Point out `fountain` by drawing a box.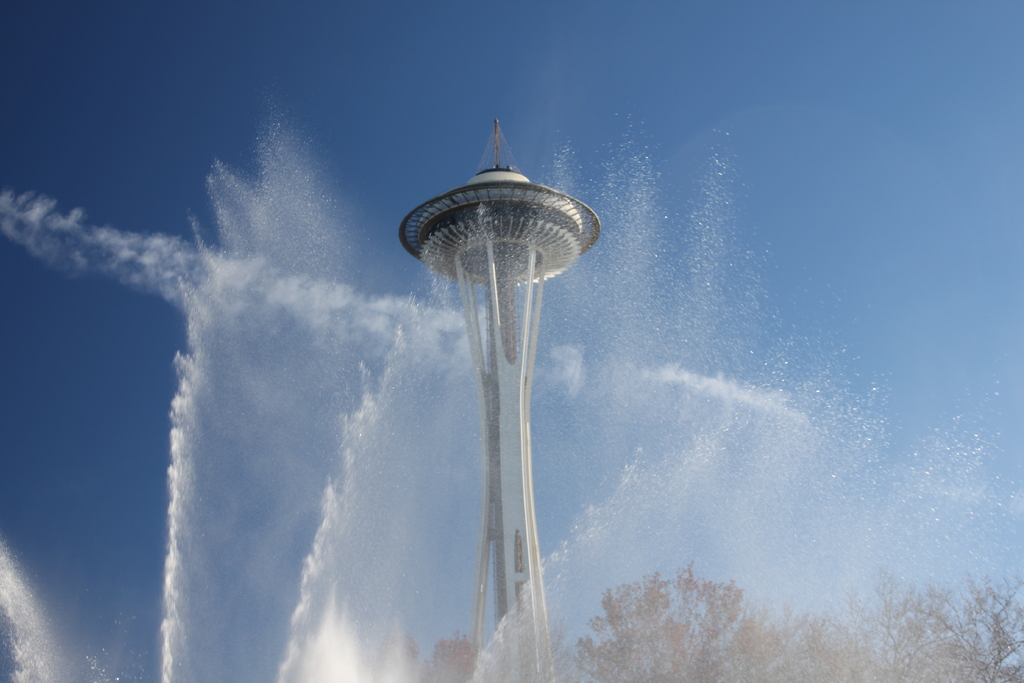
(x1=0, y1=101, x2=1022, y2=682).
